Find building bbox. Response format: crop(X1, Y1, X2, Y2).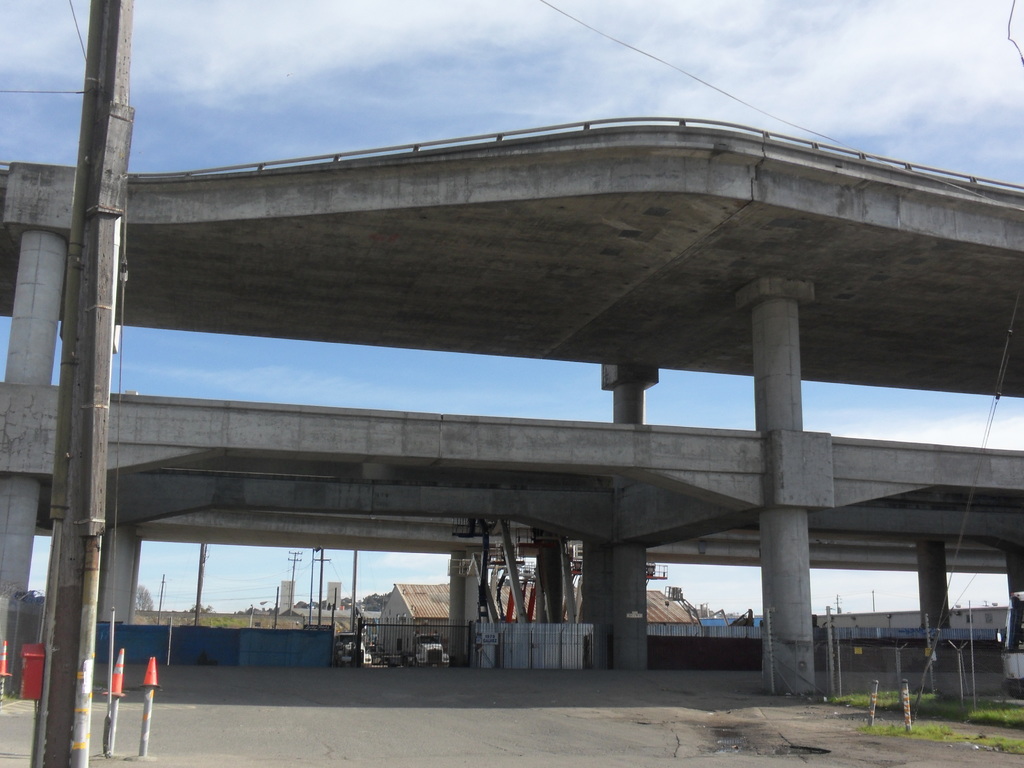
crop(327, 580, 342, 605).
